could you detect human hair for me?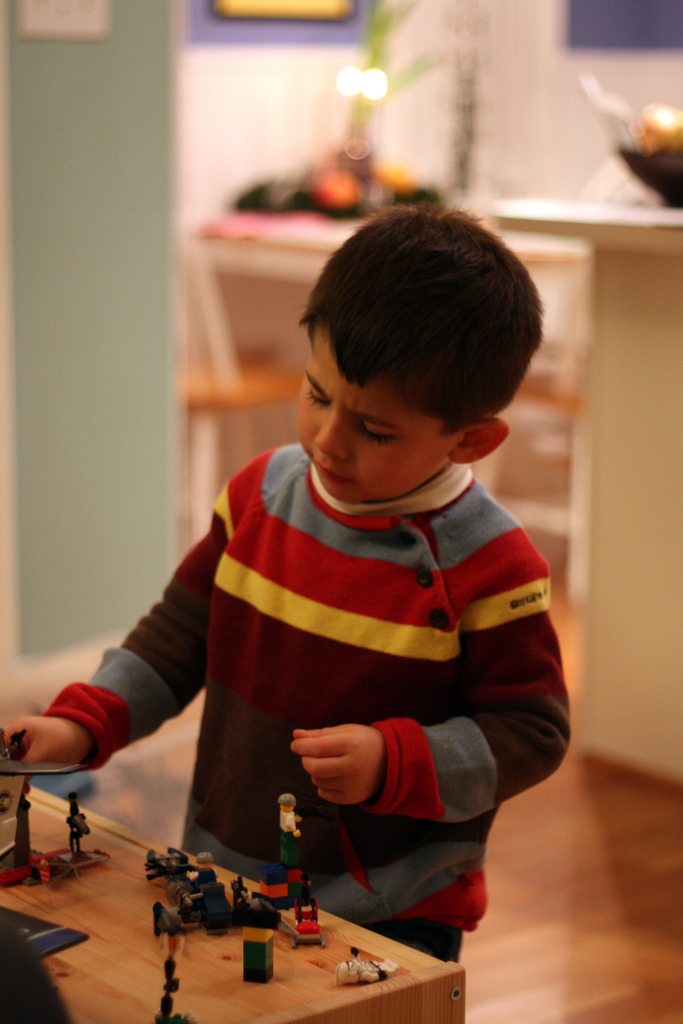
Detection result: locate(318, 198, 534, 432).
